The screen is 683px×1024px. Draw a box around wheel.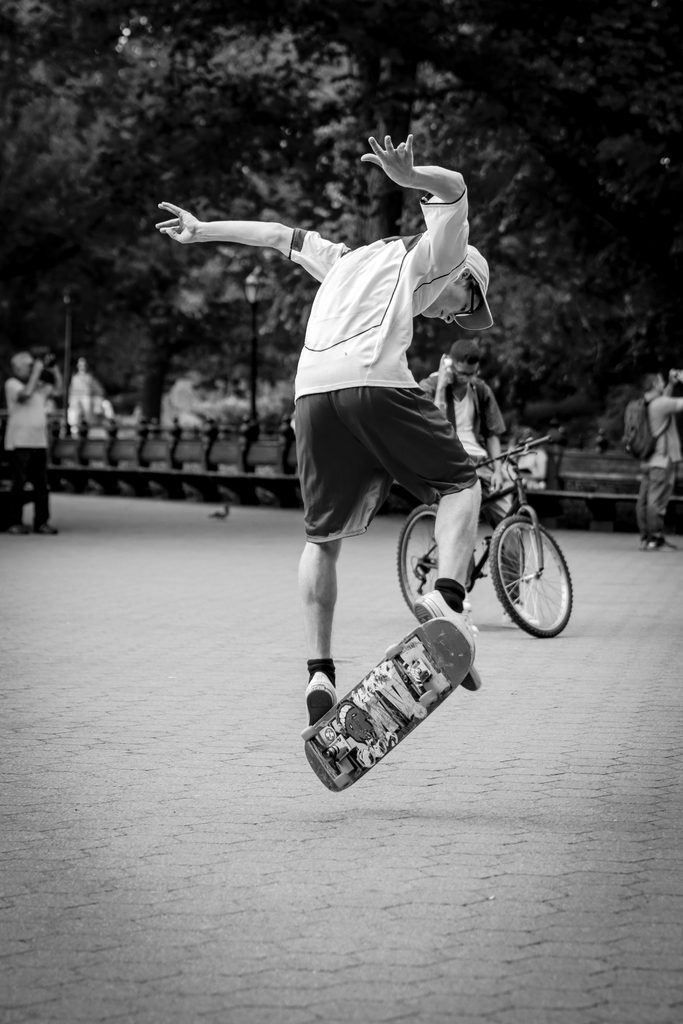
[502, 514, 568, 629].
